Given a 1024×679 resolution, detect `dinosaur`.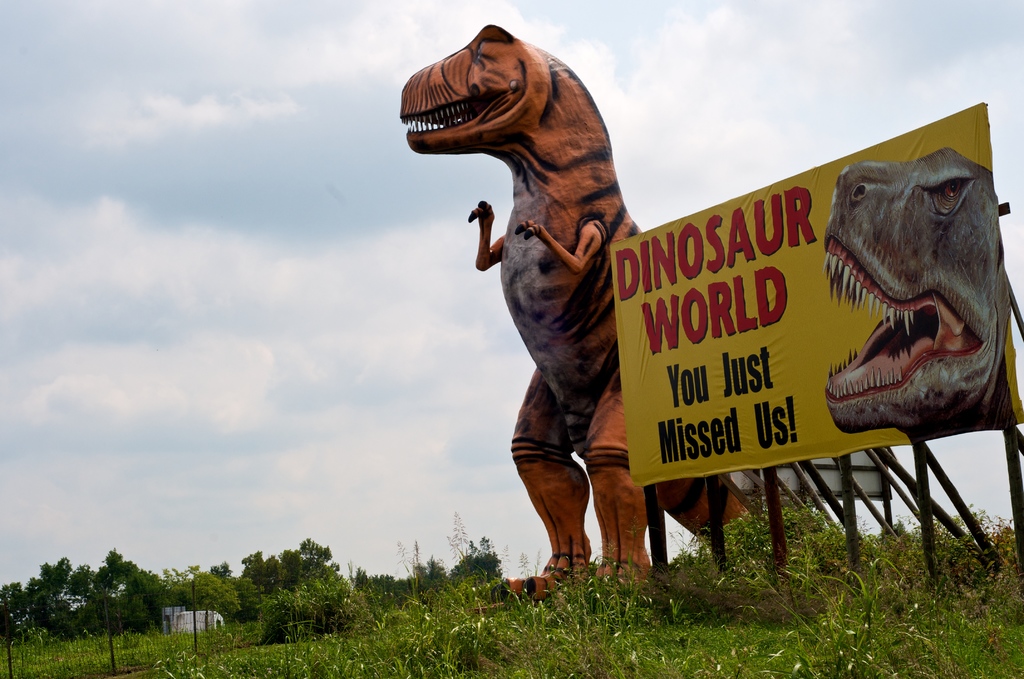
Rect(398, 22, 762, 609).
